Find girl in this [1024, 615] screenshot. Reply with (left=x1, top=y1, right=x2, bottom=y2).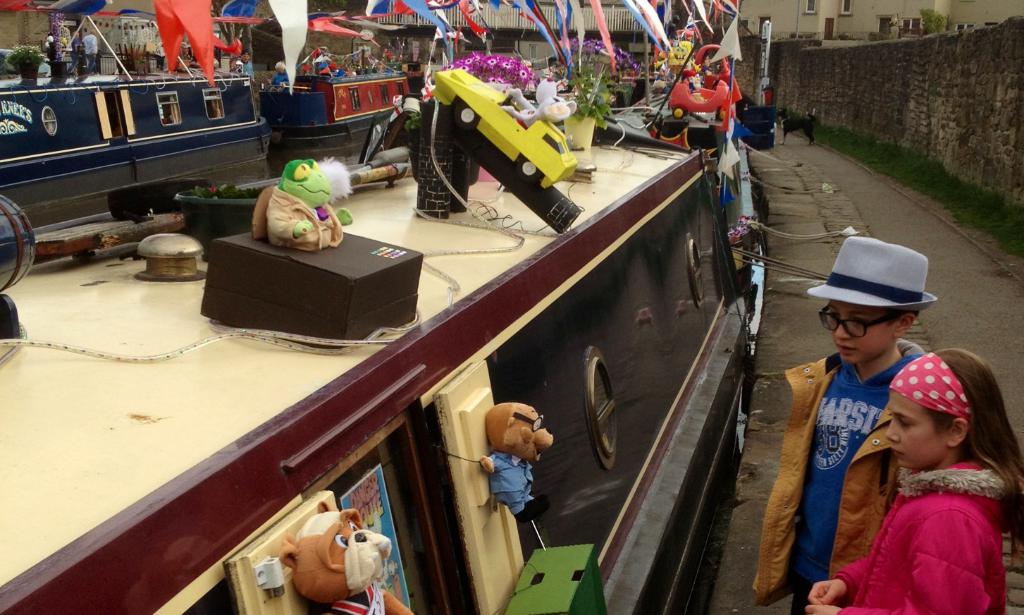
(left=804, top=348, right=1023, bottom=614).
